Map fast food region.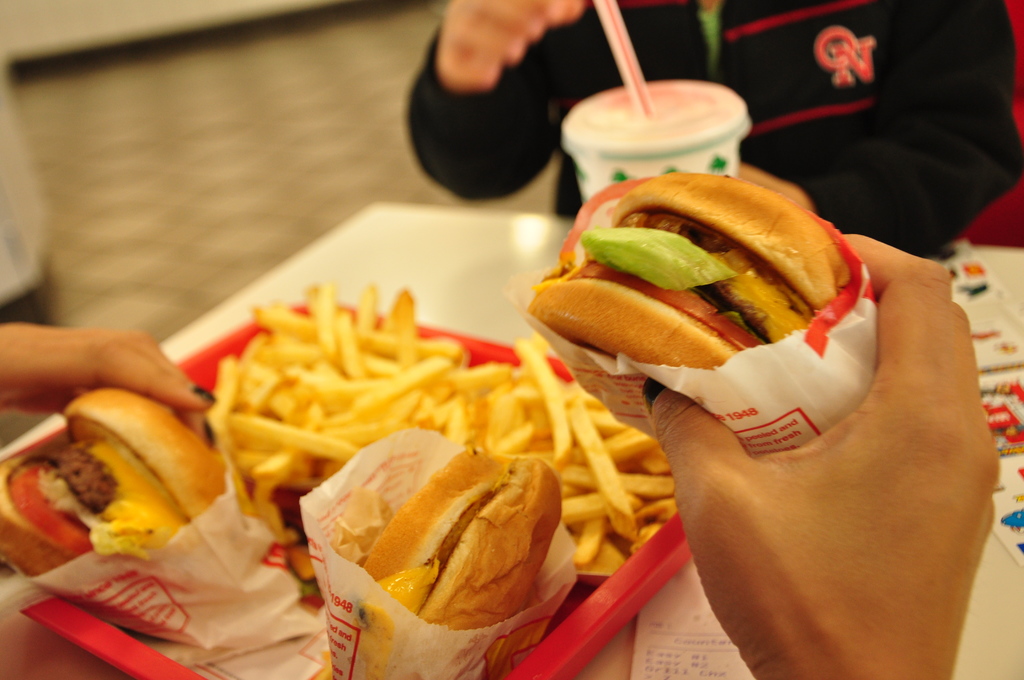
Mapped to l=359, t=444, r=569, b=630.
